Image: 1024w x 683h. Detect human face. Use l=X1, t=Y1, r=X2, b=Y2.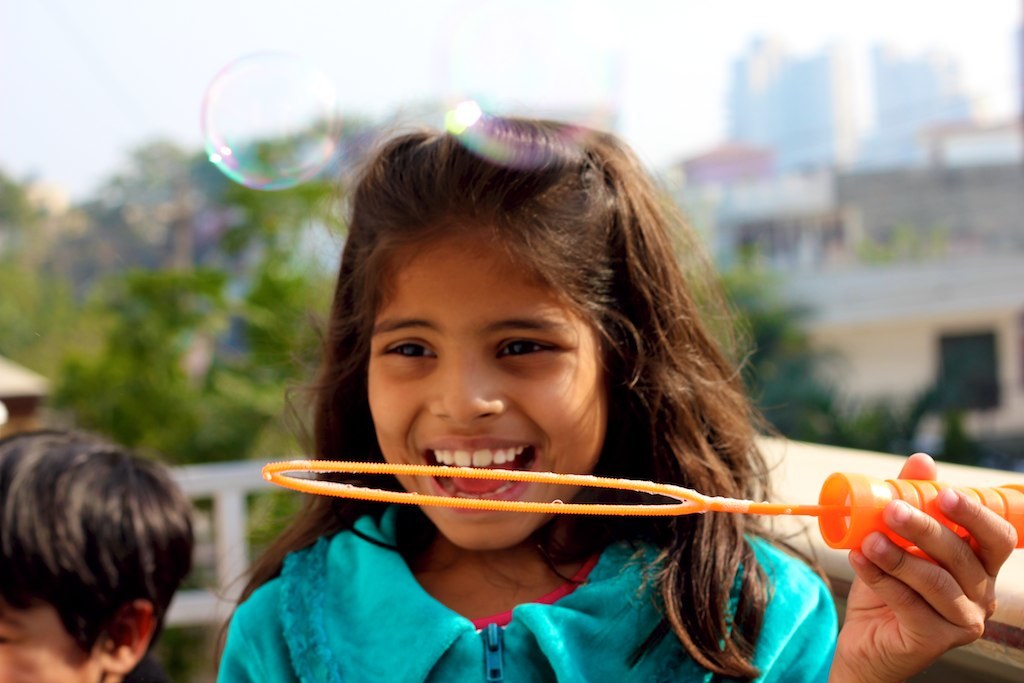
l=0, t=608, r=104, b=682.
